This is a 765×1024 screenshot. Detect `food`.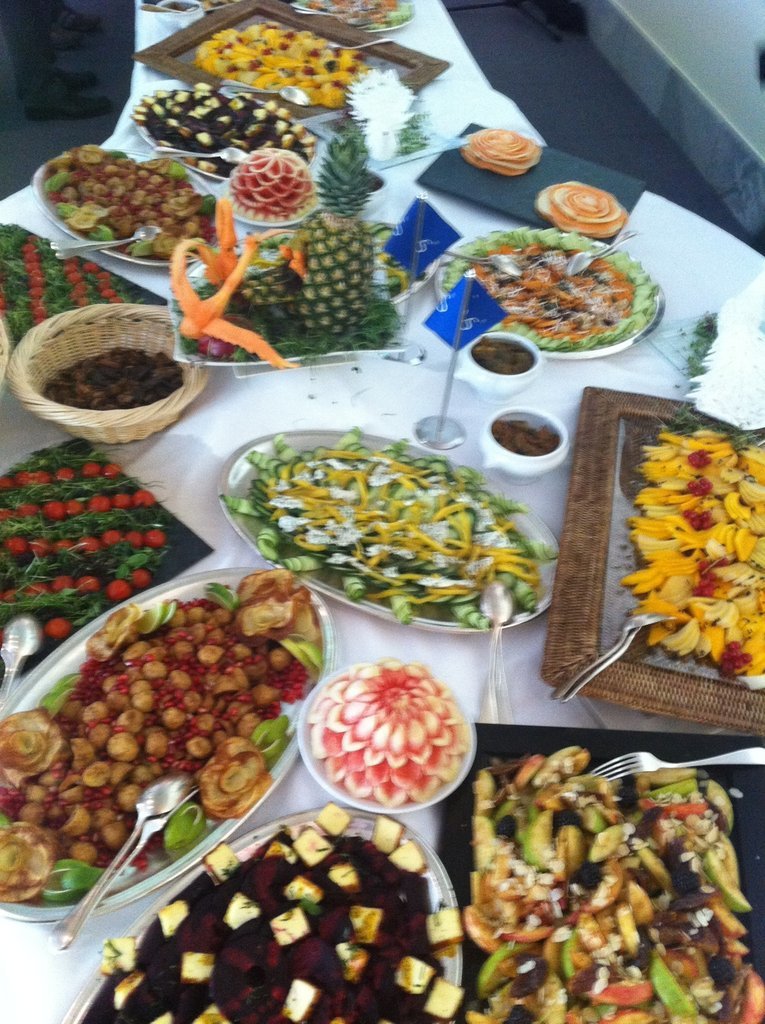
[left=176, top=0, right=376, bottom=129].
